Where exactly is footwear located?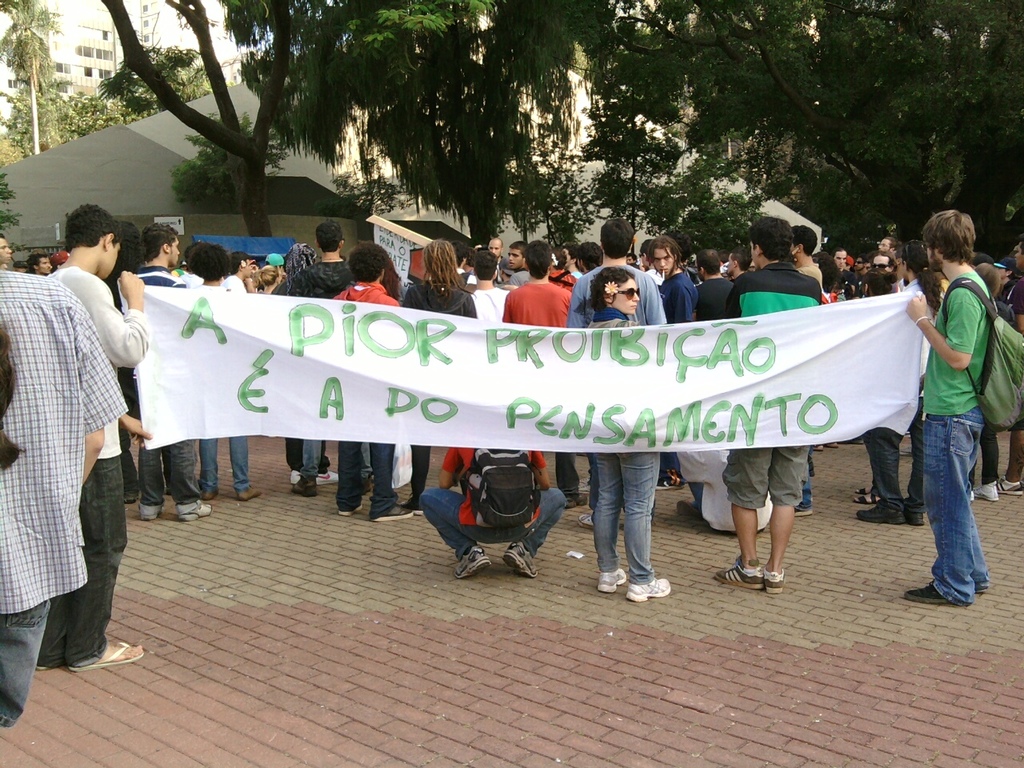
Its bounding box is (857, 504, 902, 525).
